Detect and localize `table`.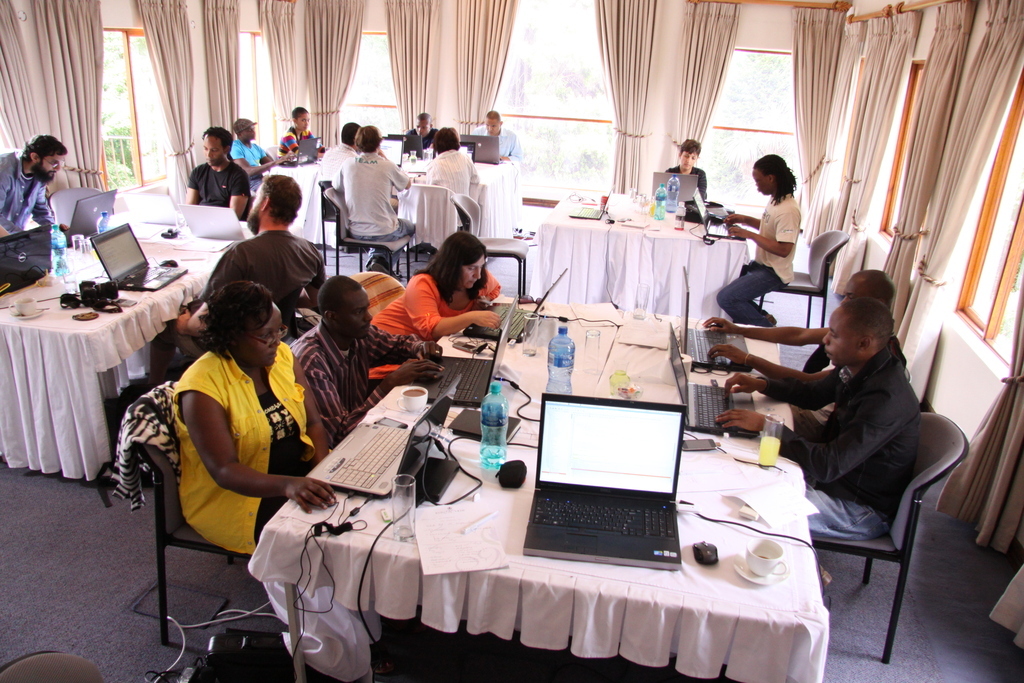
Localized at pyautogui.locateOnScreen(248, 299, 811, 682).
